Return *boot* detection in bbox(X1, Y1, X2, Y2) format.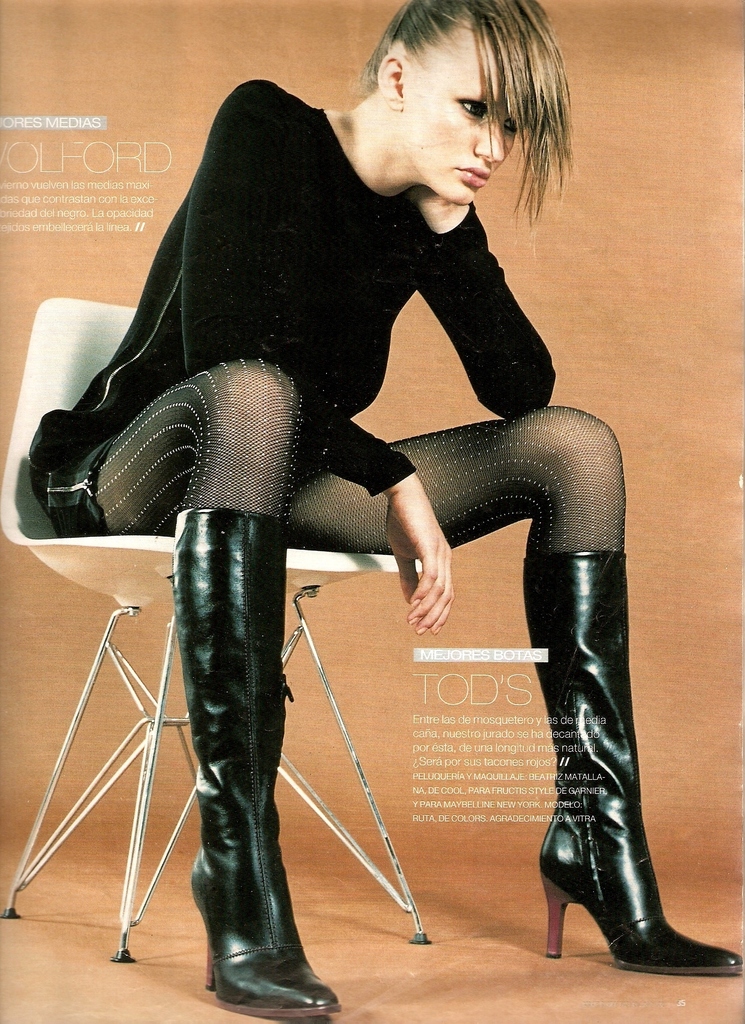
bbox(487, 482, 708, 979).
